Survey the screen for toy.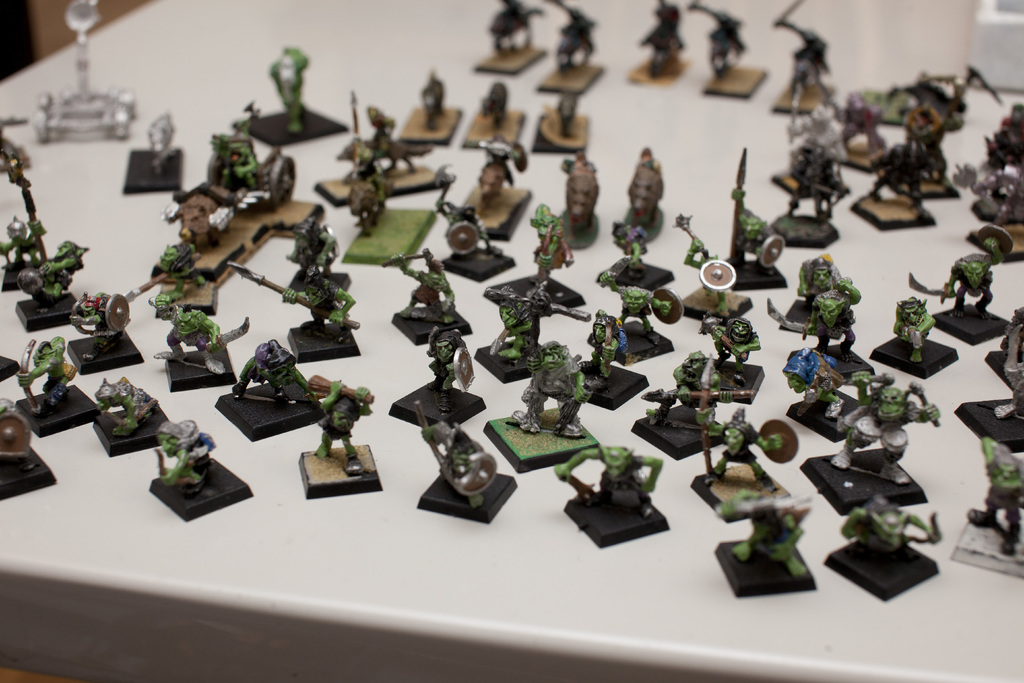
Survey found: [769, 144, 835, 248].
